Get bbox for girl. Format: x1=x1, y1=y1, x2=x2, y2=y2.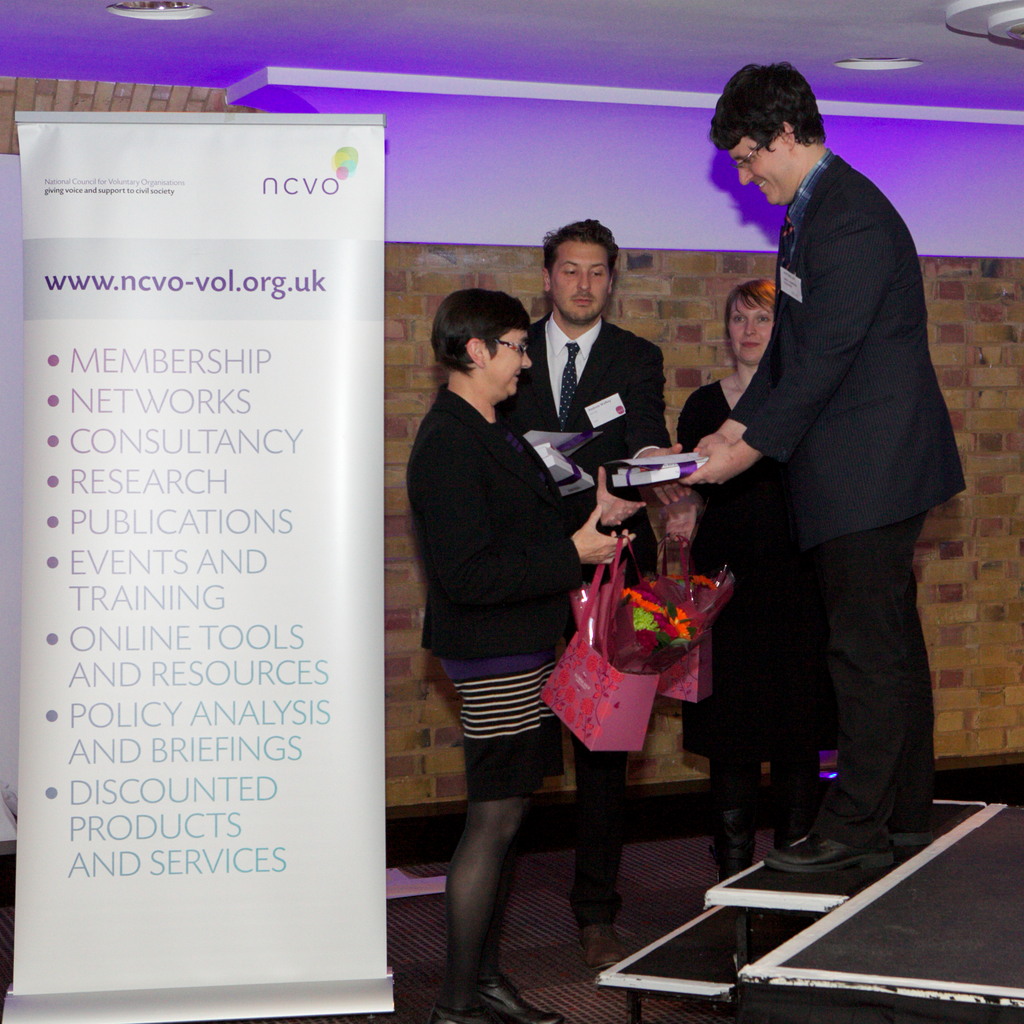
x1=404, y1=280, x2=648, y2=1020.
